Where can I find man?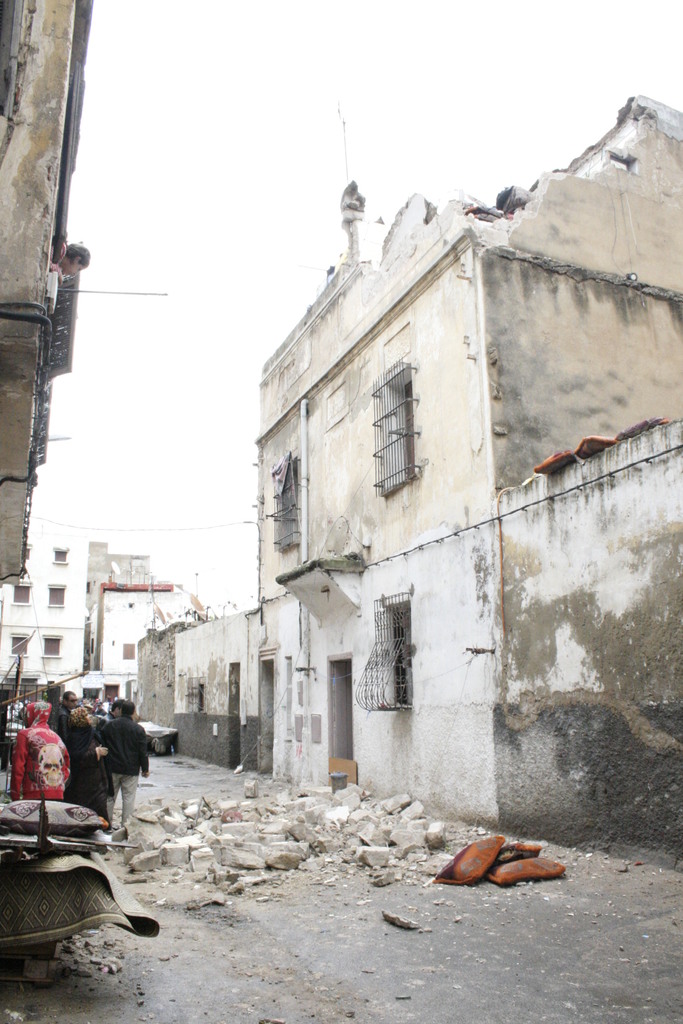
You can find it at [89,691,146,822].
